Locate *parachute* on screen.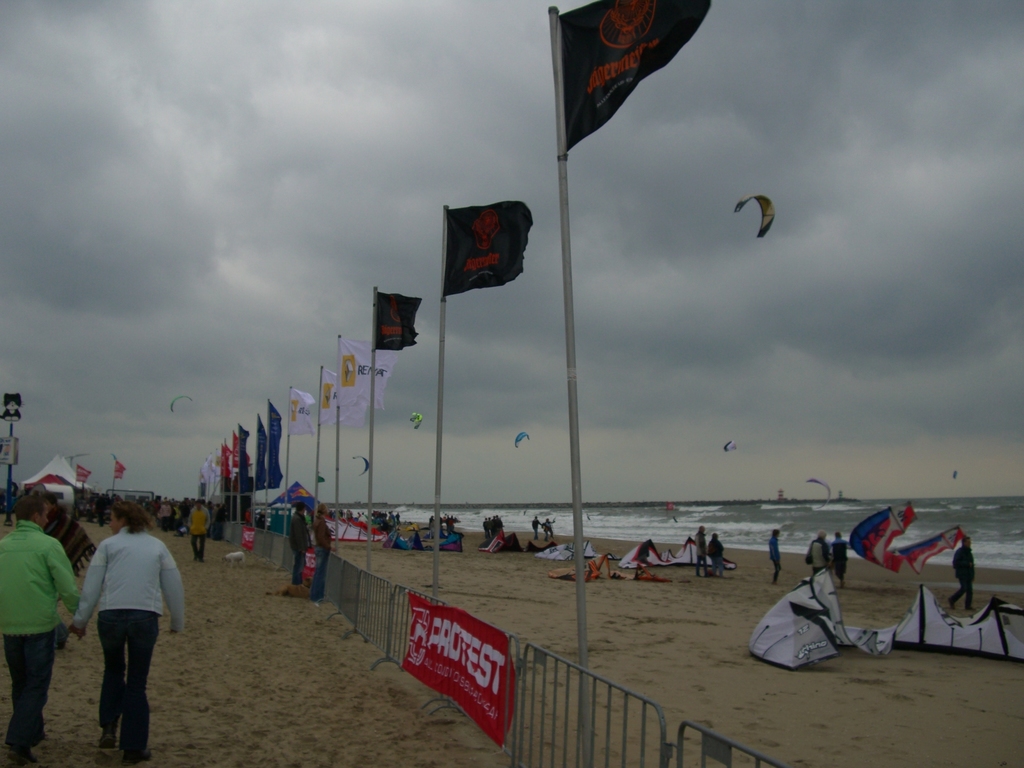
On screen at crop(408, 410, 426, 431).
